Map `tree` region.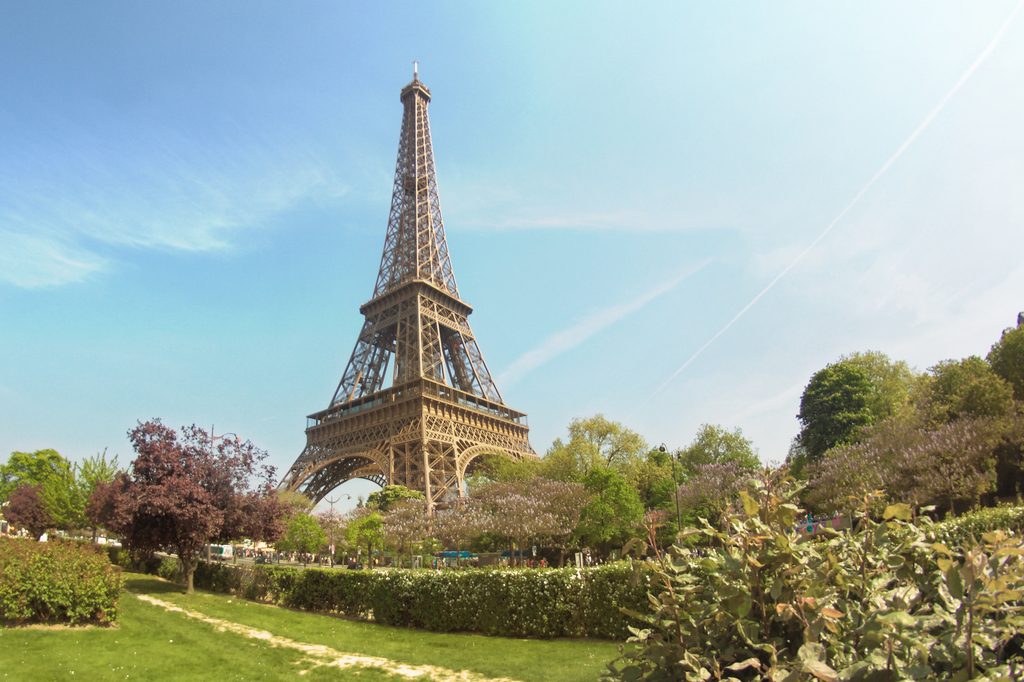
Mapped to <box>989,312,1023,388</box>.
